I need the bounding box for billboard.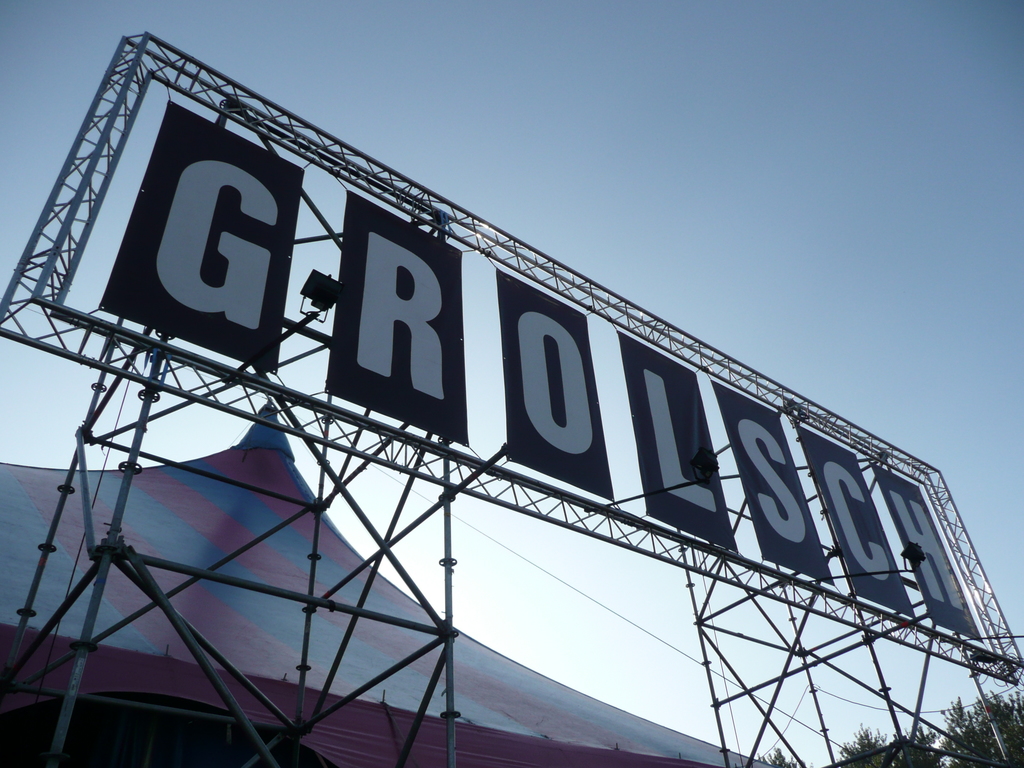
Here it is: select_region(870, 462, 982, 639).
